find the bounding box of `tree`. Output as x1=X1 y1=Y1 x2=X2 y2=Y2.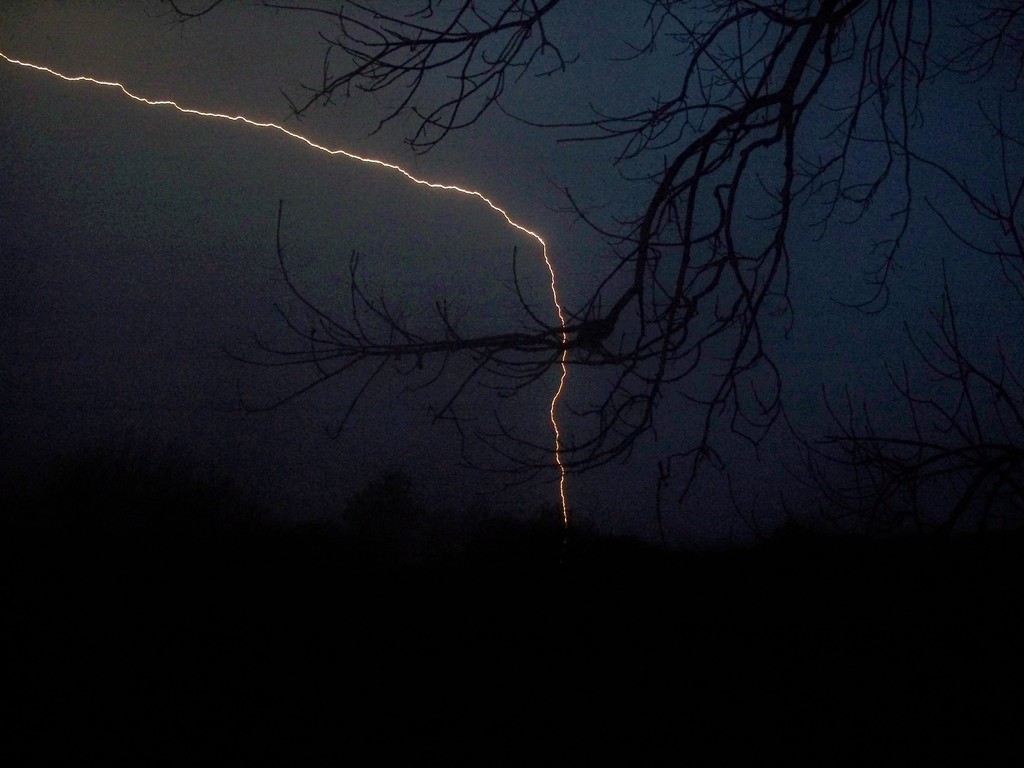
x1=222 y1=0 x2=1021 y2=508.
